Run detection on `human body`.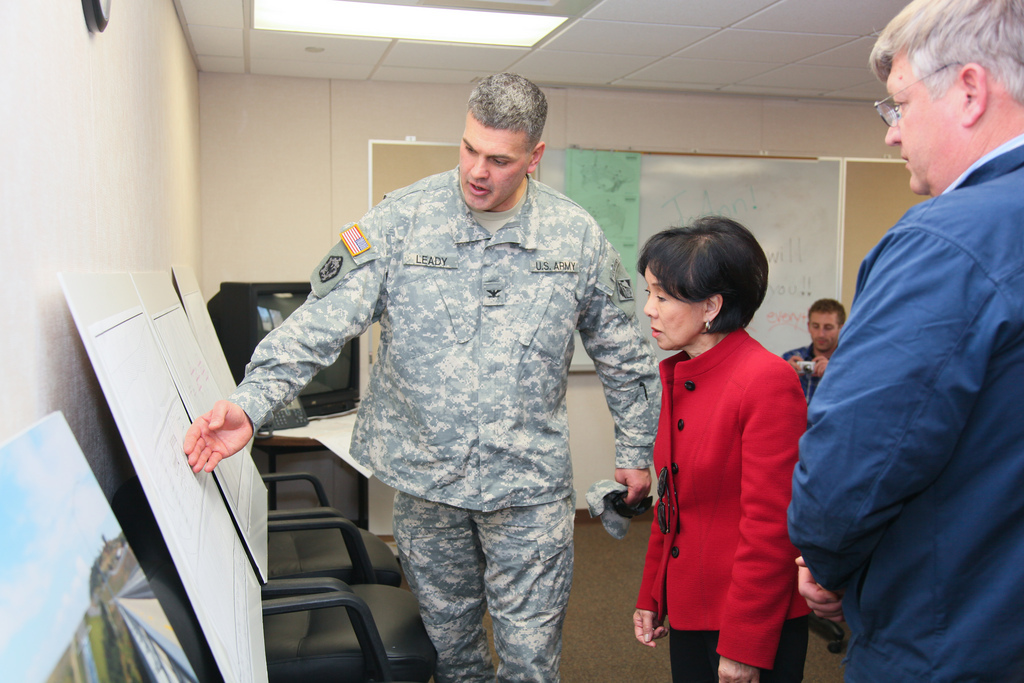
Result: Rect(181, 167, 659, 682).
